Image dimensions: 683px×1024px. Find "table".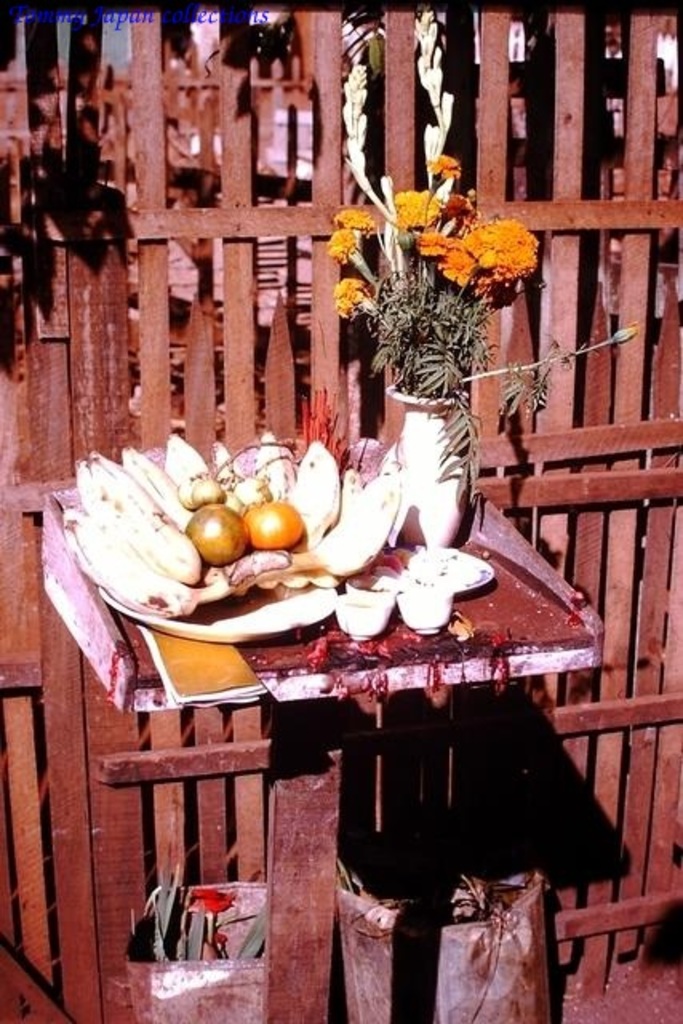
locate(32, 448, 609, 1022).
